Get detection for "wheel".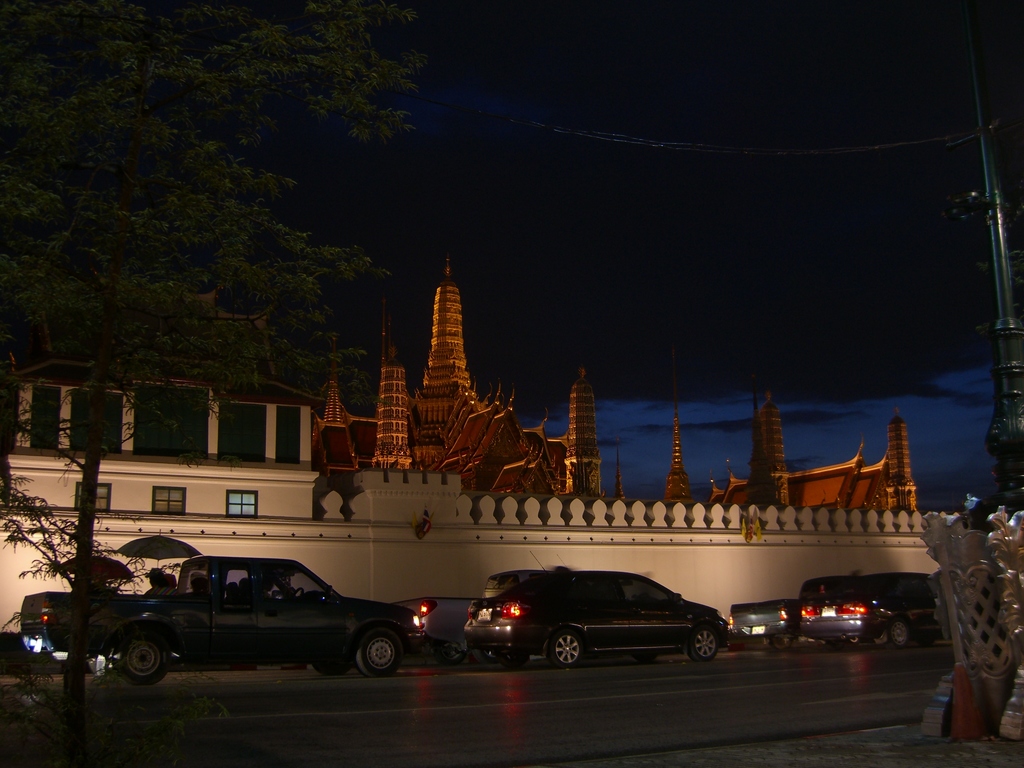
Detection: x1=890, y1=620, x2=911, y2=645.
